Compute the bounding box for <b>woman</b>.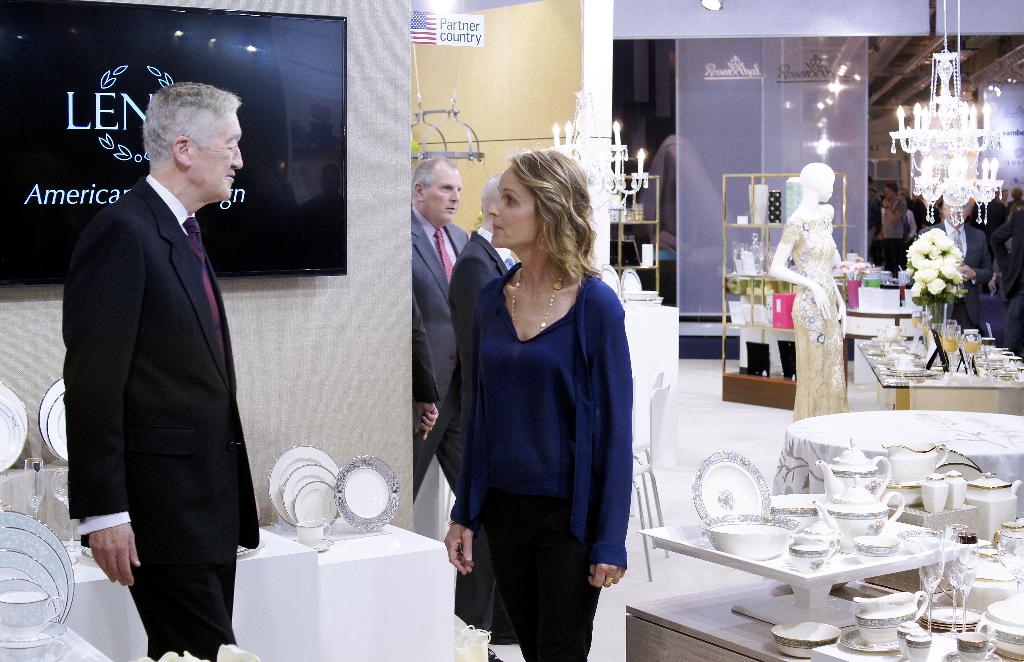
437:160:639:650.
